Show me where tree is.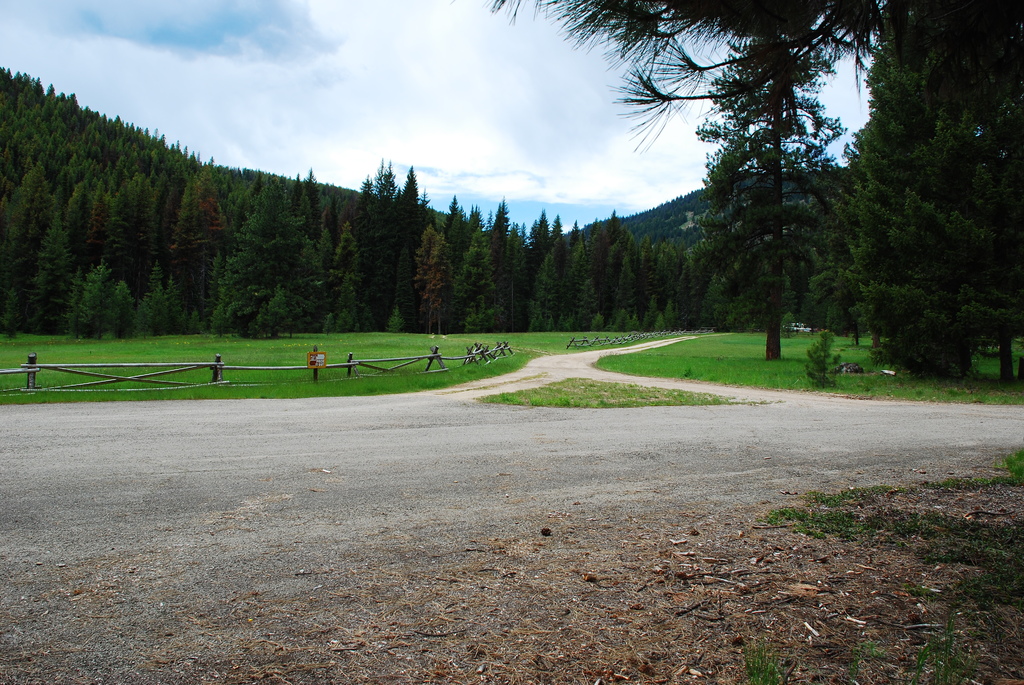
tree is at [450,0,885,365].
